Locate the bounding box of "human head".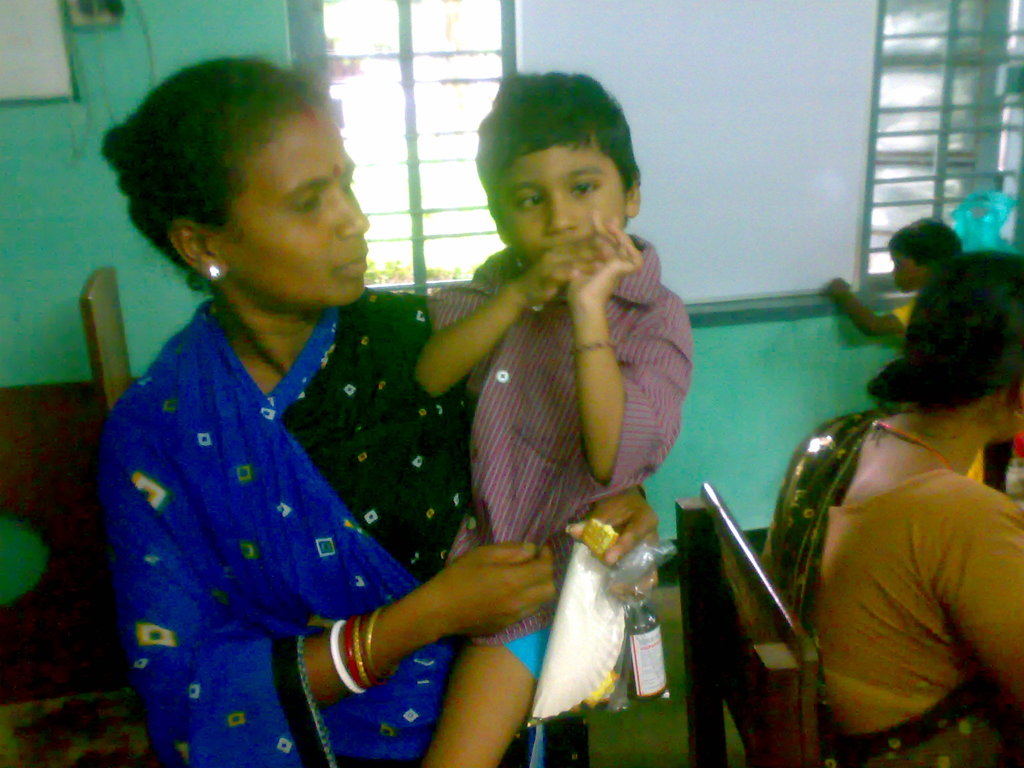
Bounding box: <bbox>99, 62, 383, 331</bbox>.
